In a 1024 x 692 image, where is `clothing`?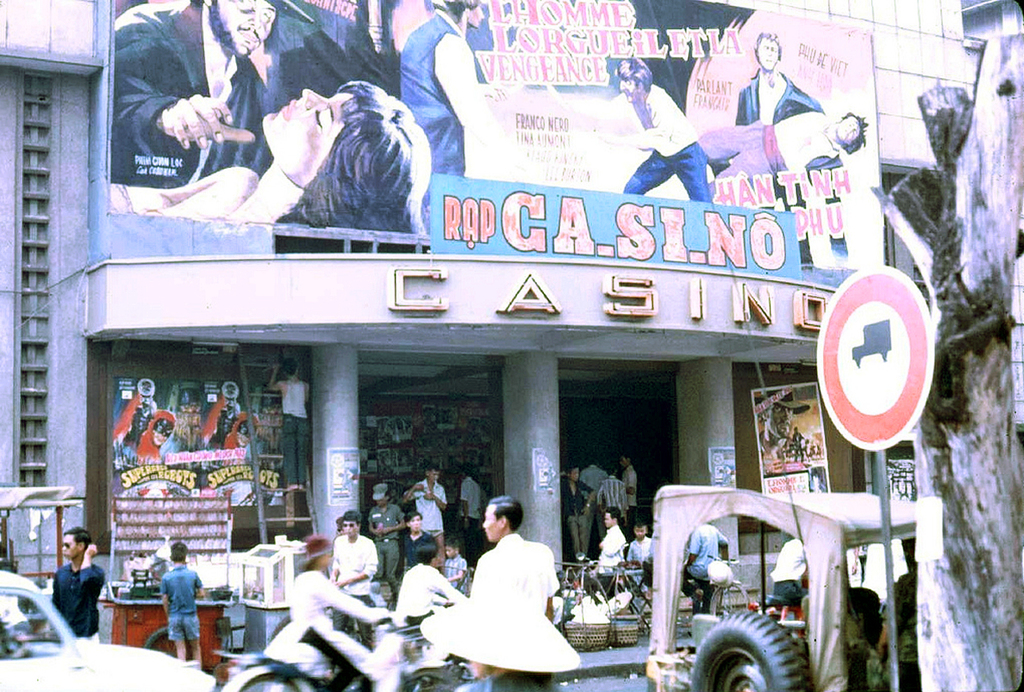
region(772, 535, 807, 608).
